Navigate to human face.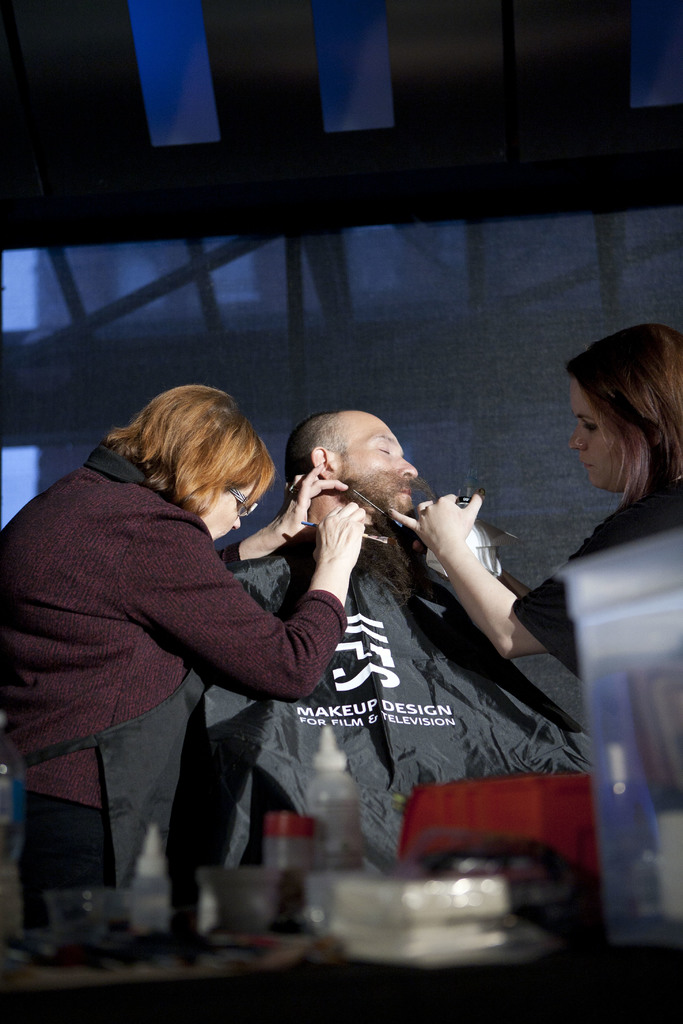
Navigation target: [202, 483, 252, 536].
